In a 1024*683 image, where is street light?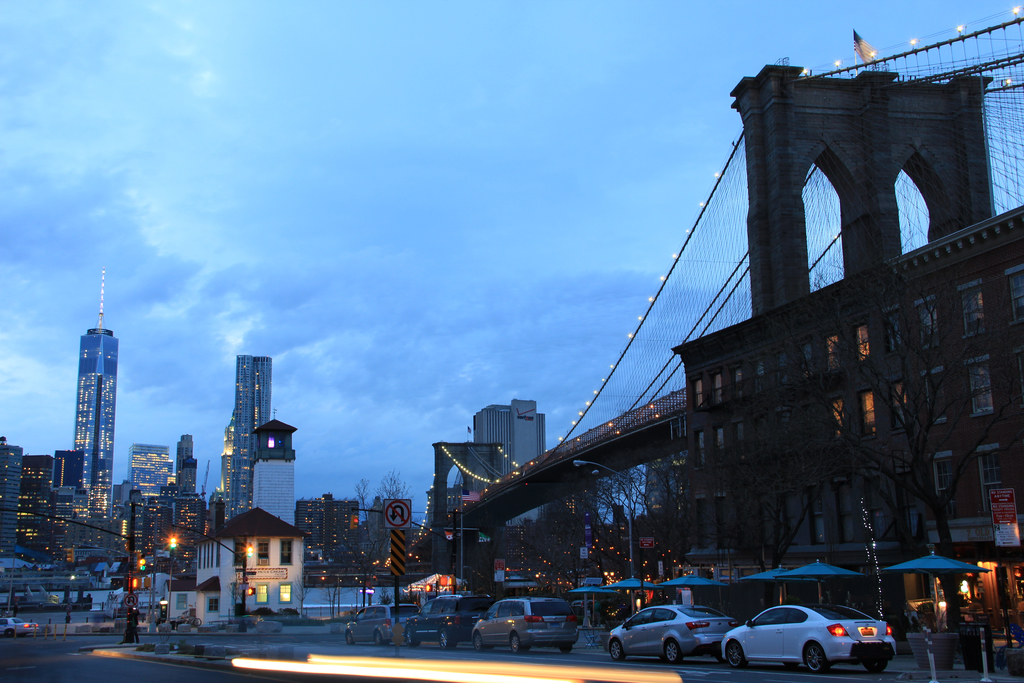
region(568, 457, 636, 576).
